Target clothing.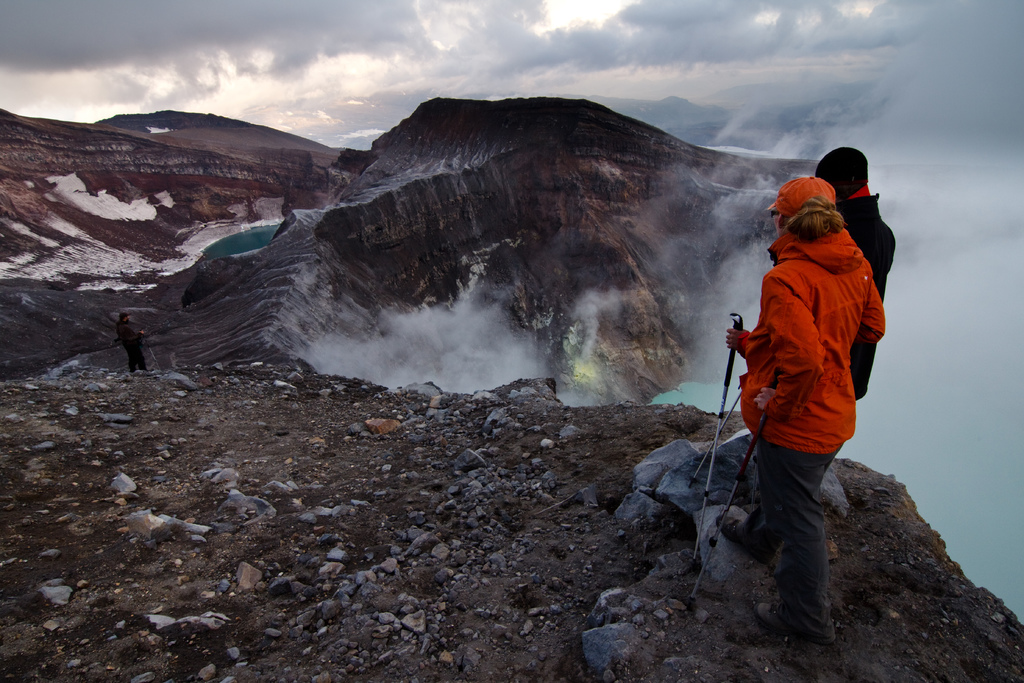
Target region: [118, 324, 148, 369].
